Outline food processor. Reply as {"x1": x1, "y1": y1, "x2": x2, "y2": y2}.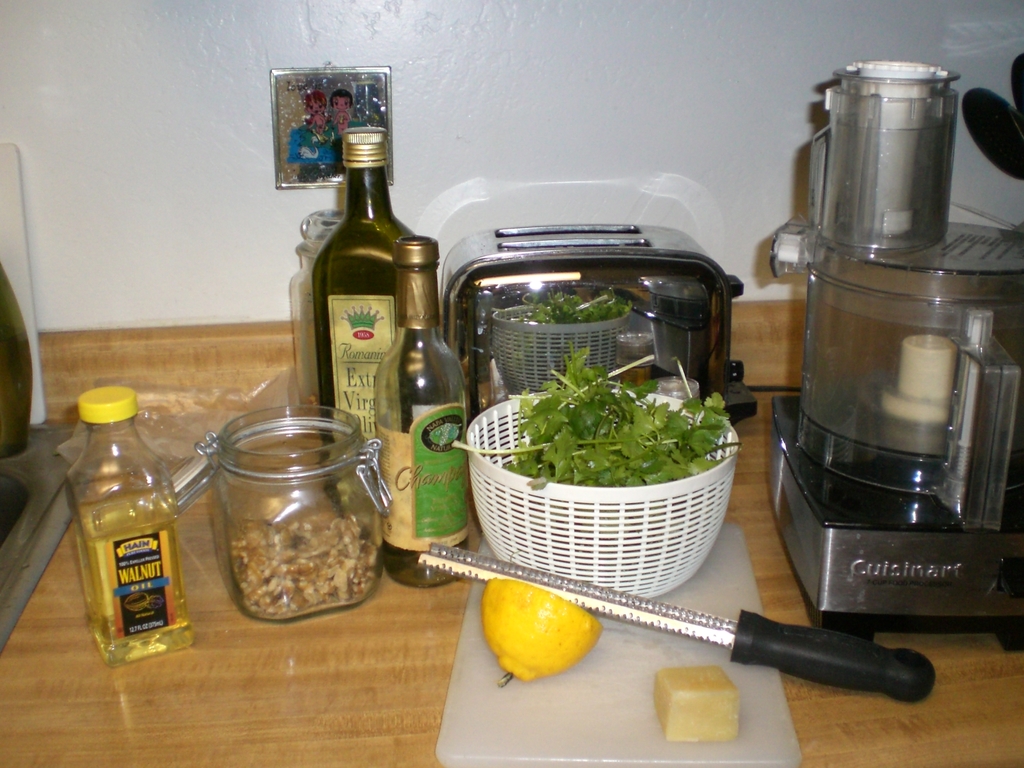
{"x1": 764, "y1": 57, "x2": 1023, "y2": 643}.
